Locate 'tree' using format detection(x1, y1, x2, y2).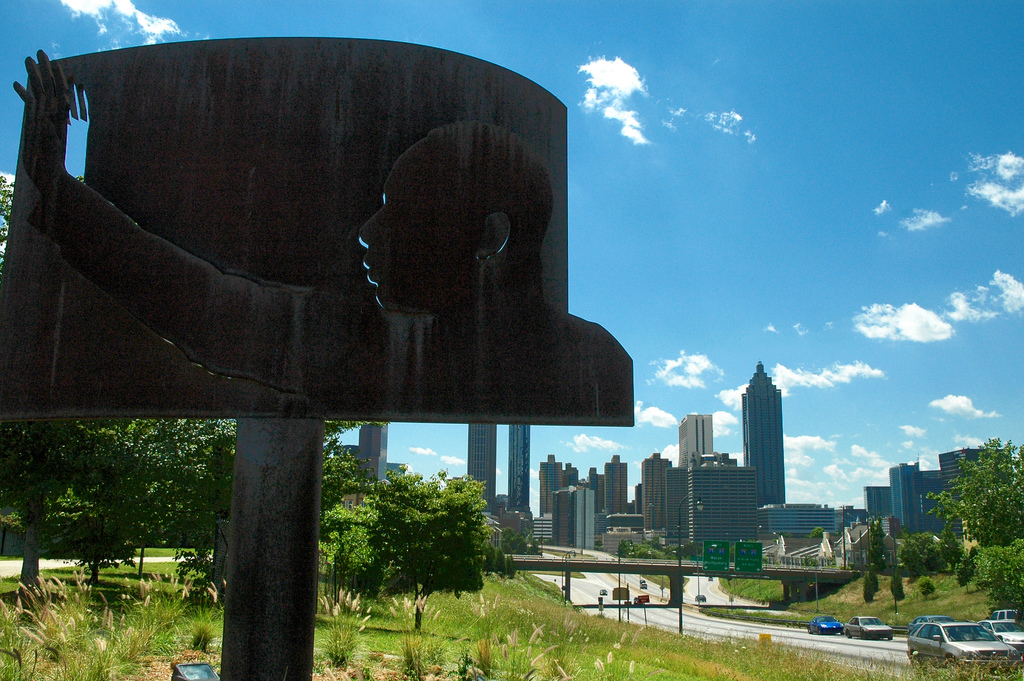
detection(0, 420, 242, 593).
